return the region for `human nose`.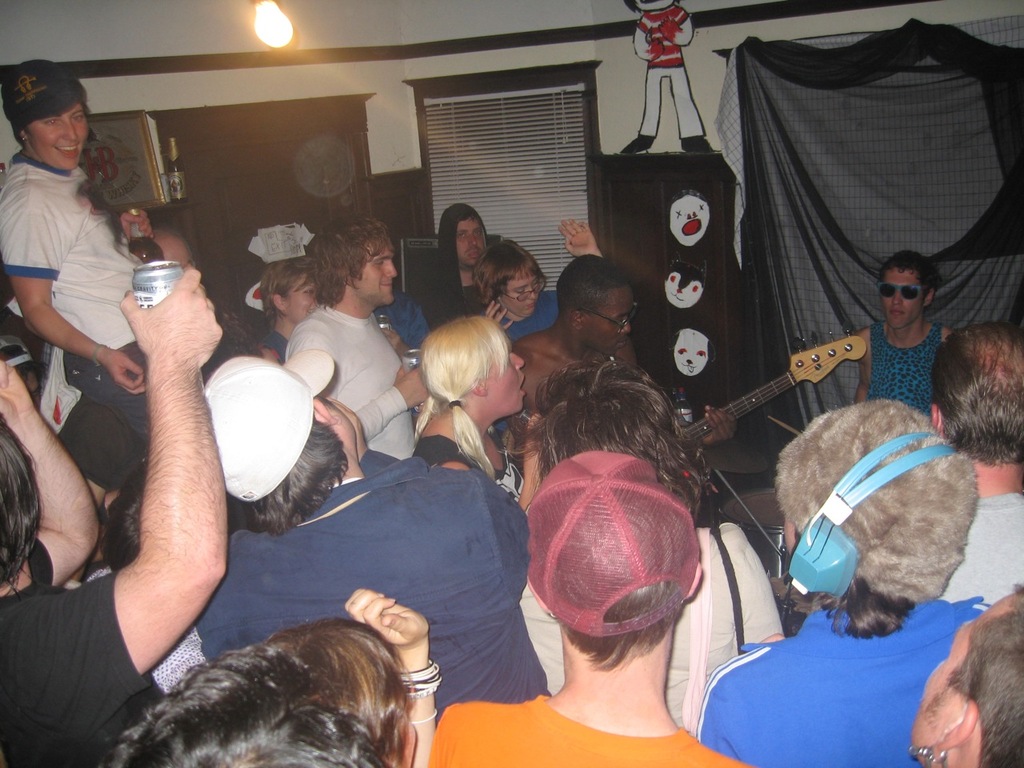
pyautogui.locateOnScreen(470, 234, 478, 246).
